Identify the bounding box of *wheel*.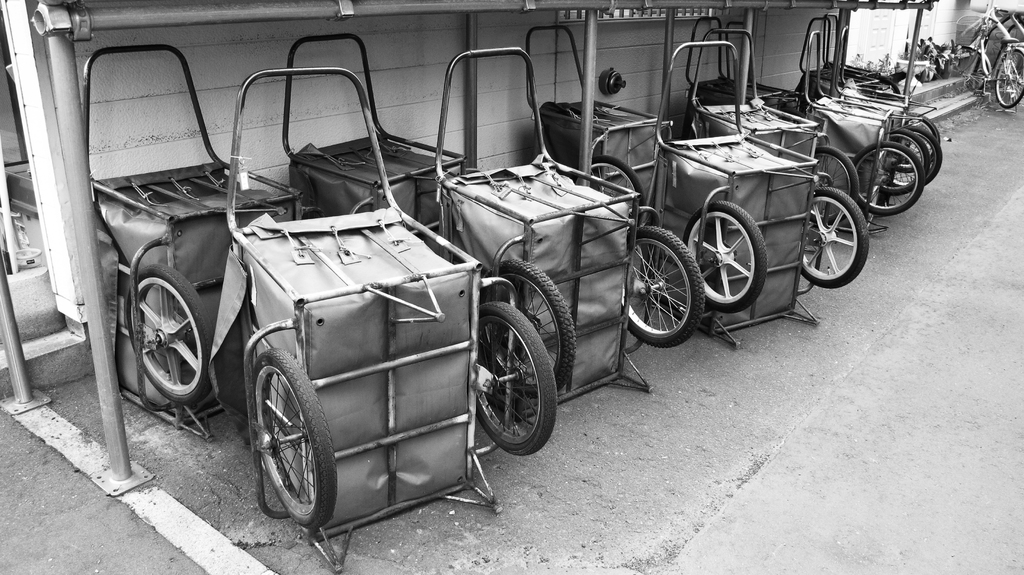
{"x1": 808, "y1": 143, "x2": 858, "y2": 228}.
